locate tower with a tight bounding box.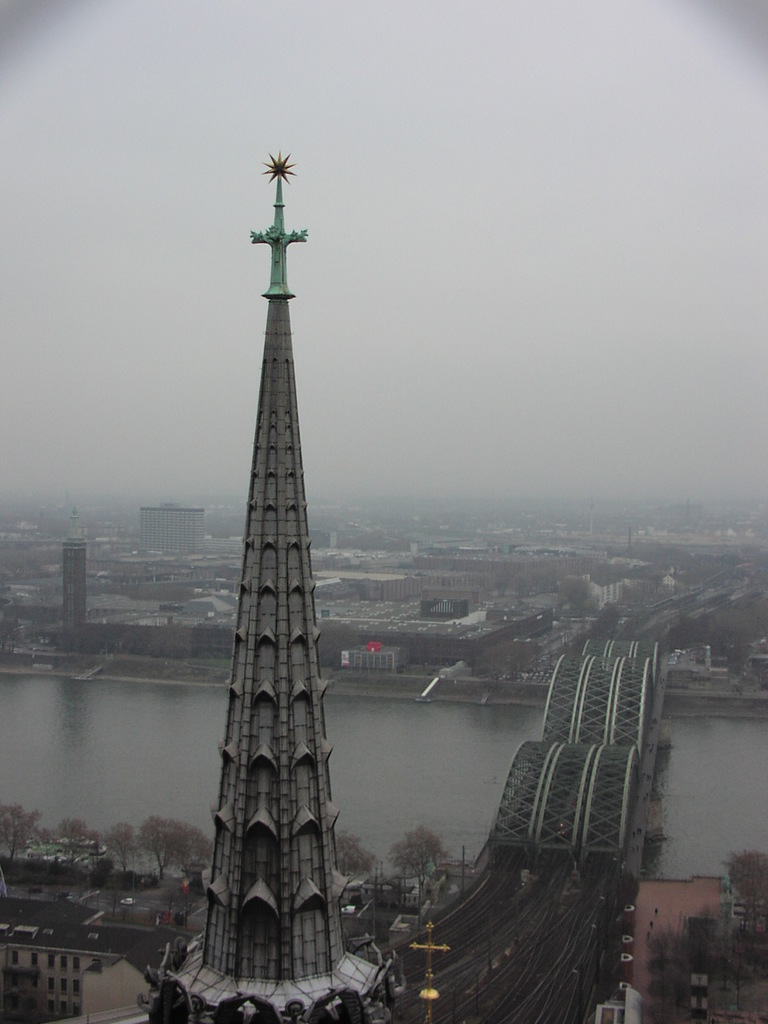
left=160, top=148, right=389, bottom=1023.
